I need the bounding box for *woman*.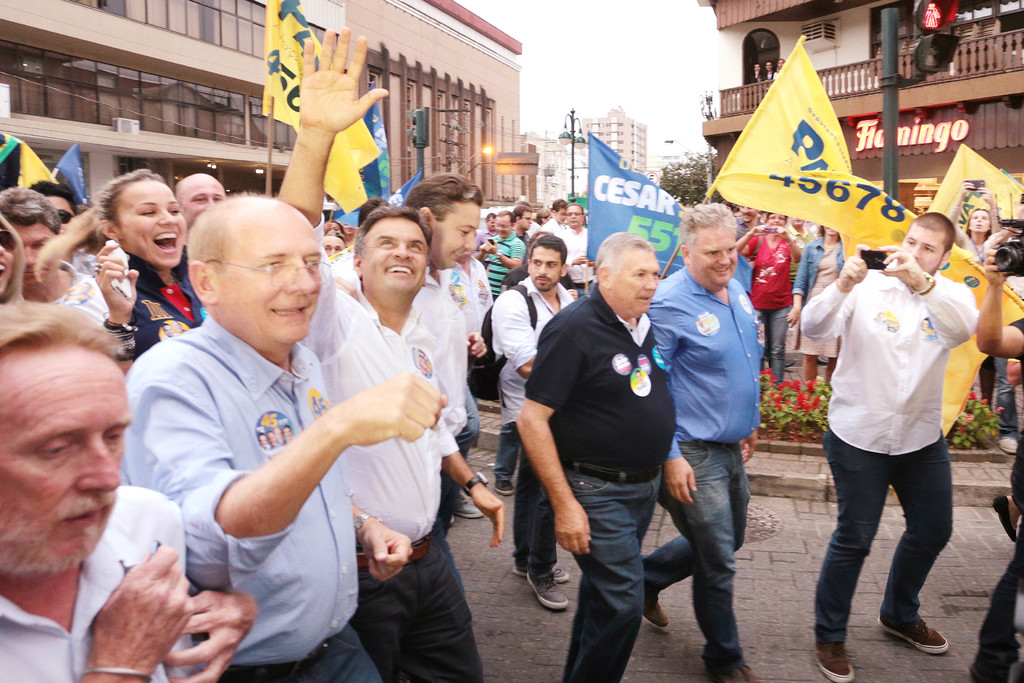
Here it is: x1=785, y1=224, x2=845, y2=386.
